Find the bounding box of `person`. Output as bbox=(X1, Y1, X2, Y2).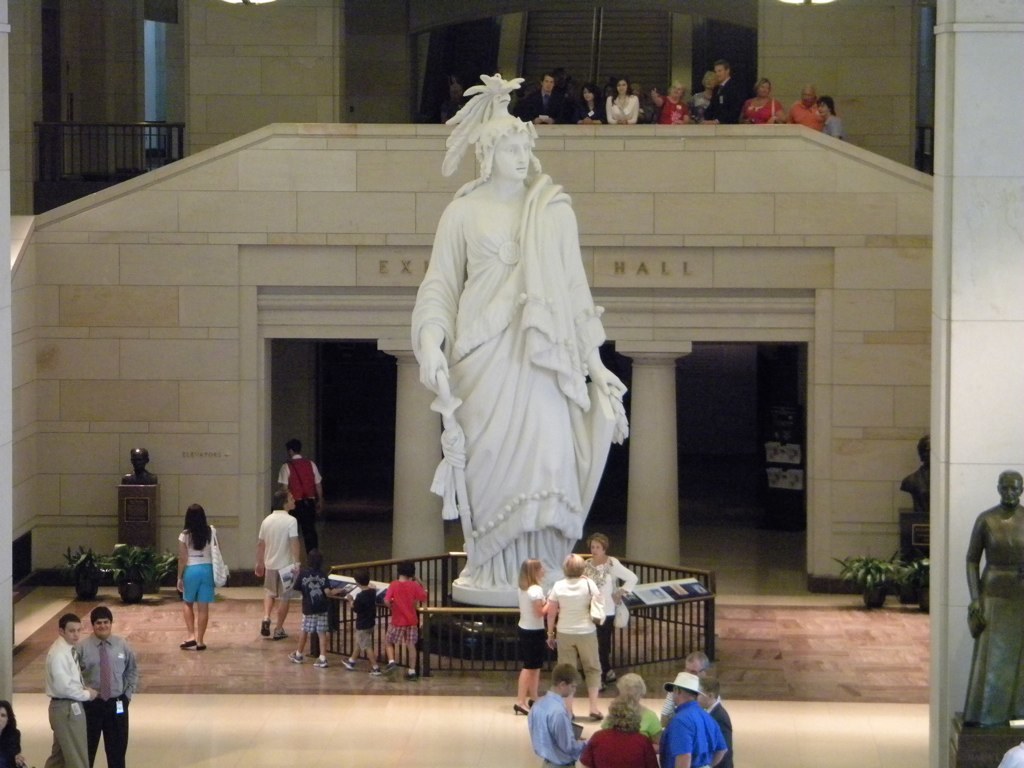
bbox=(568, 81, 600, 121).
